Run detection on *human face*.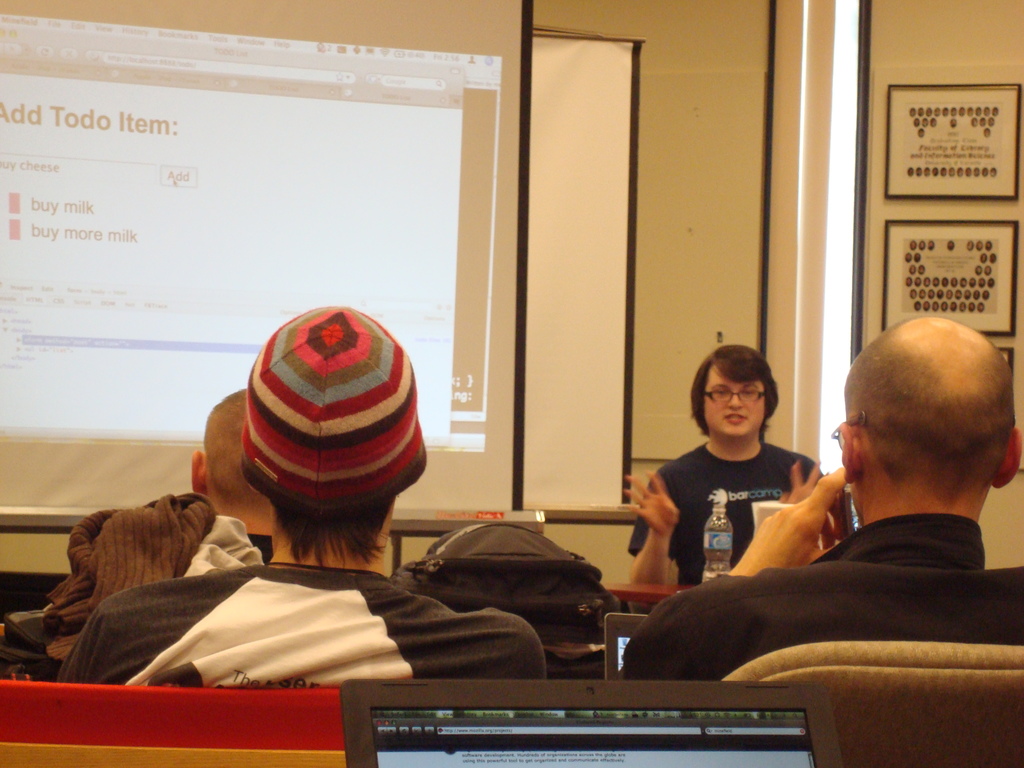
Result: 703/363/767/437.
